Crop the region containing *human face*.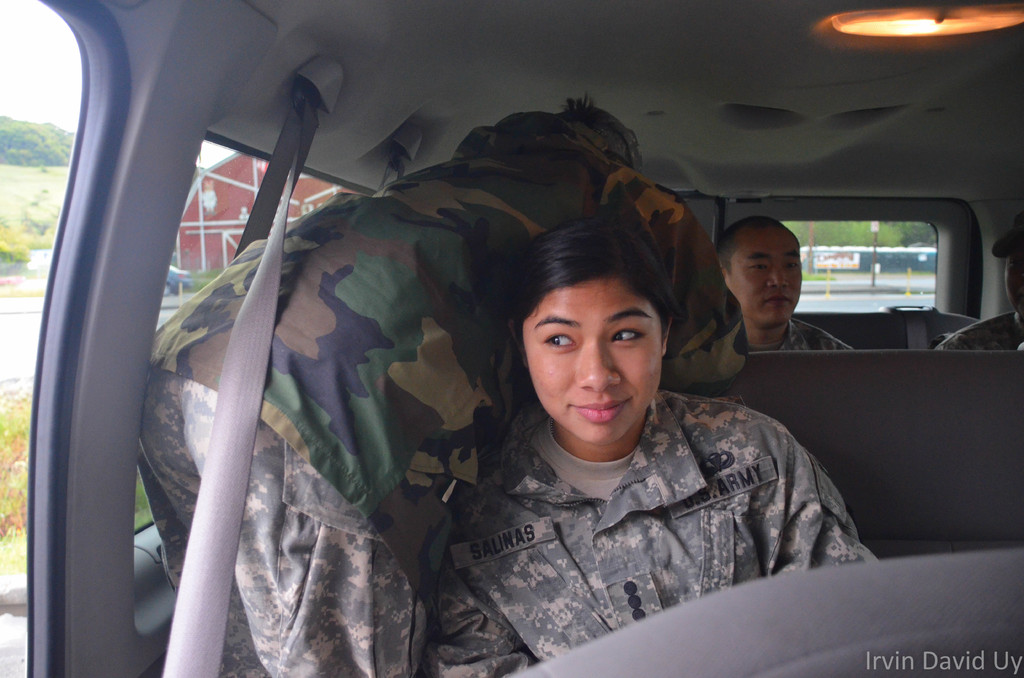
Crop region: 727 224 802 323.
